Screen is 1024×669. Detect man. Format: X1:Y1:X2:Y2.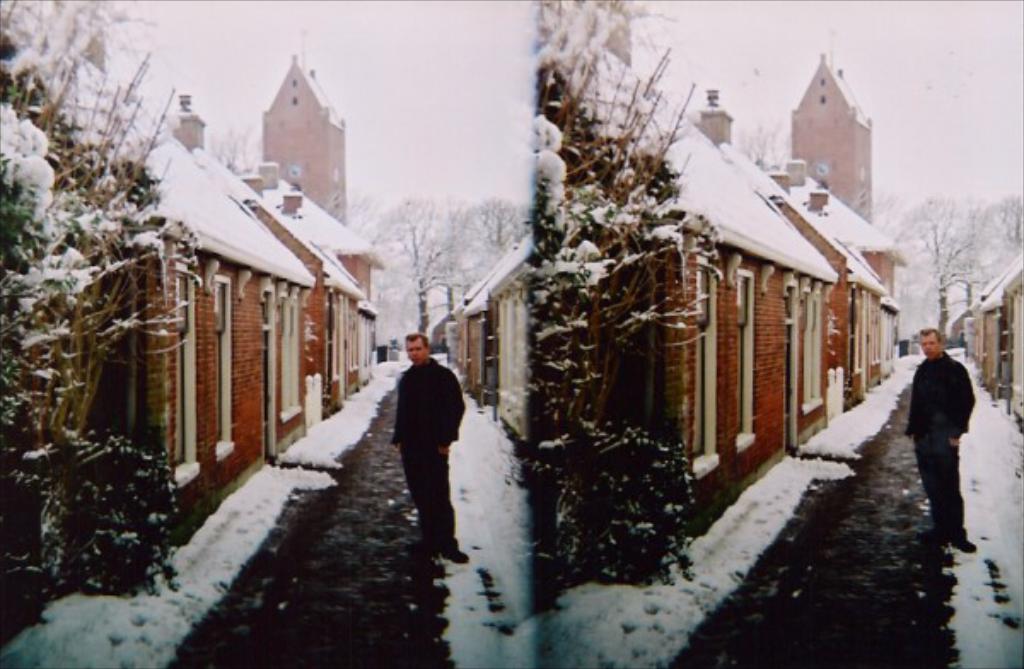
906:309:997:565.
